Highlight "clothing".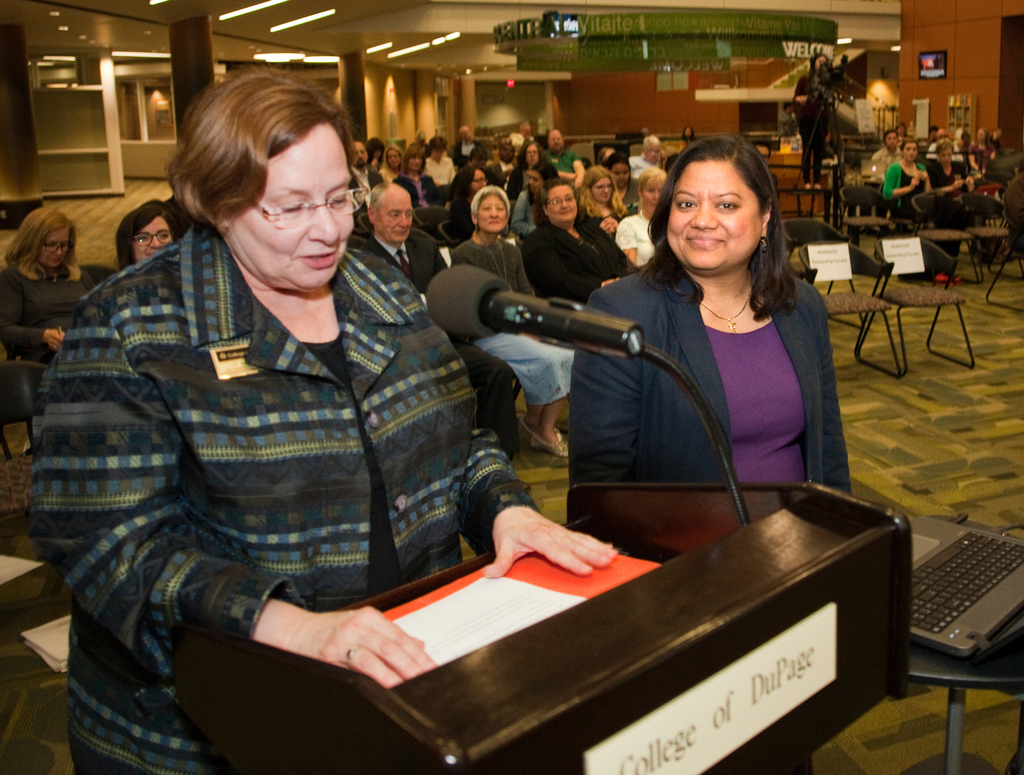
Highlighted region: 342,168,386,232.
